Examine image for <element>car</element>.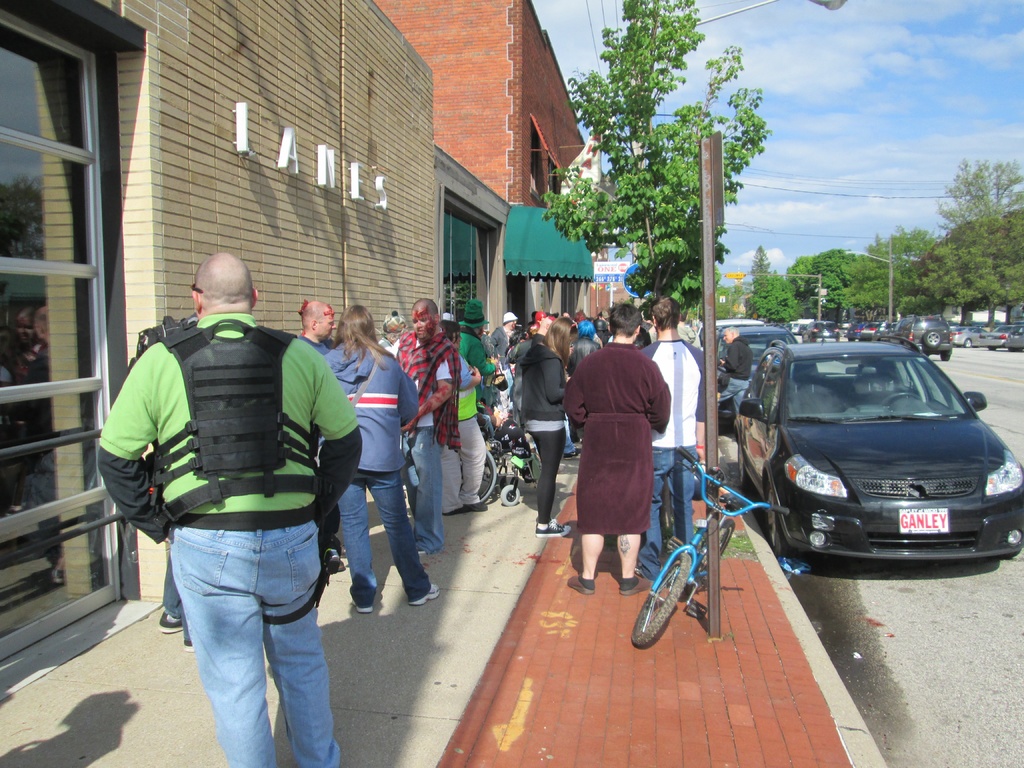
Examination result: [x1=723, y1=325, x2=805, y2=410].
